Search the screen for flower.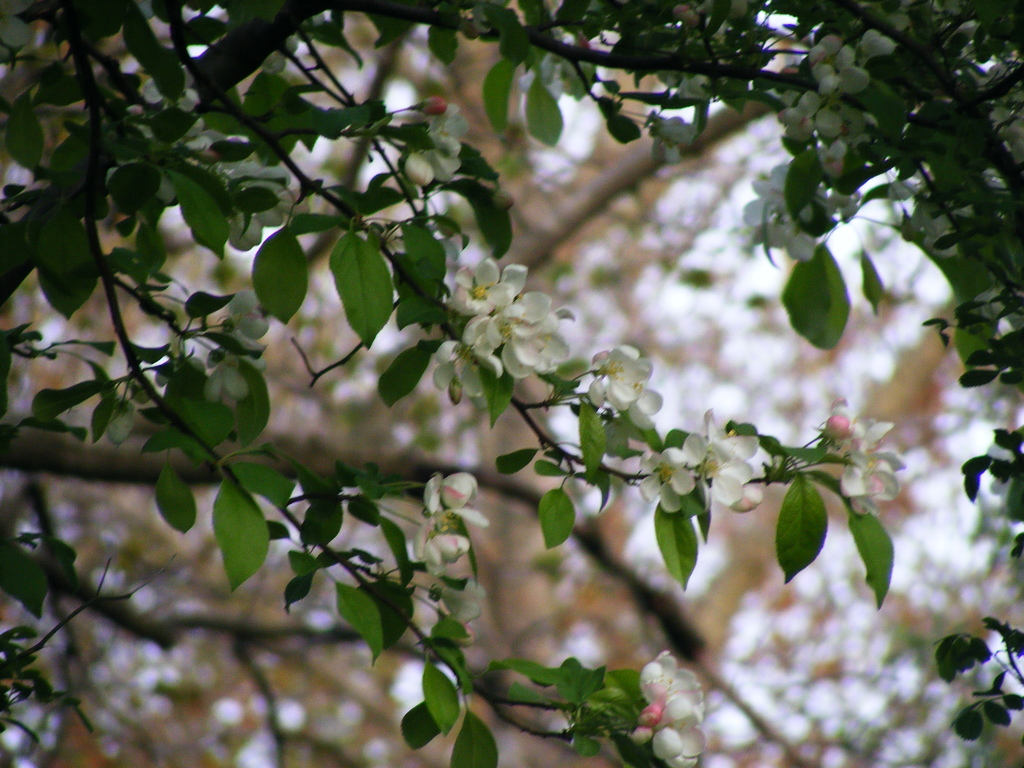
Found at select_region(201, 344, 278, 405).
